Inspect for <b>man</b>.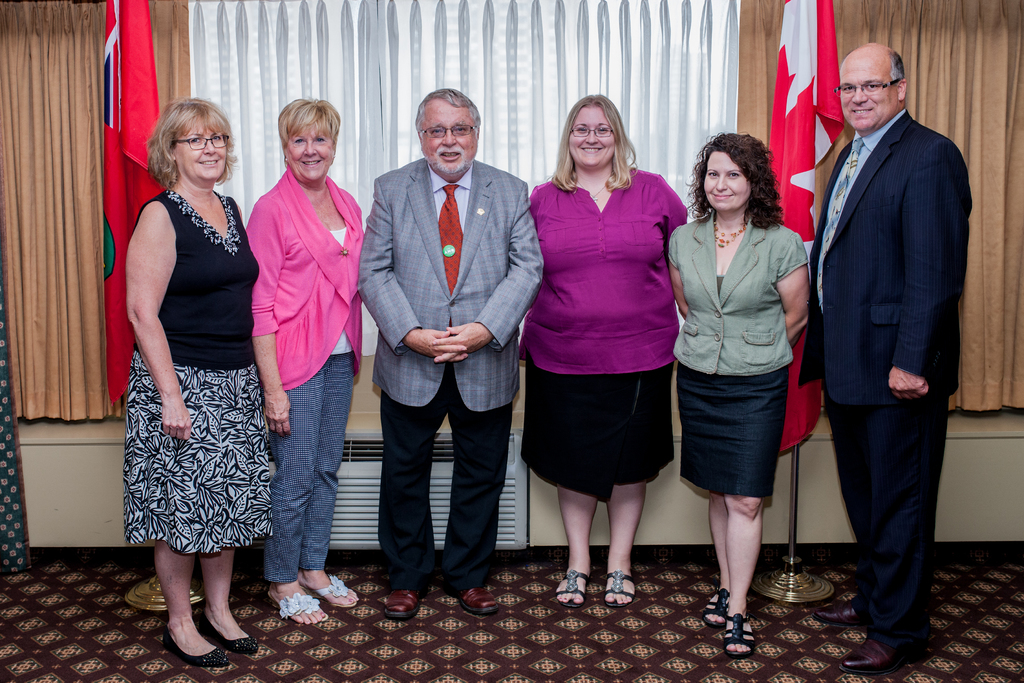
Inspection: rect(358, 83, 541, 622).
